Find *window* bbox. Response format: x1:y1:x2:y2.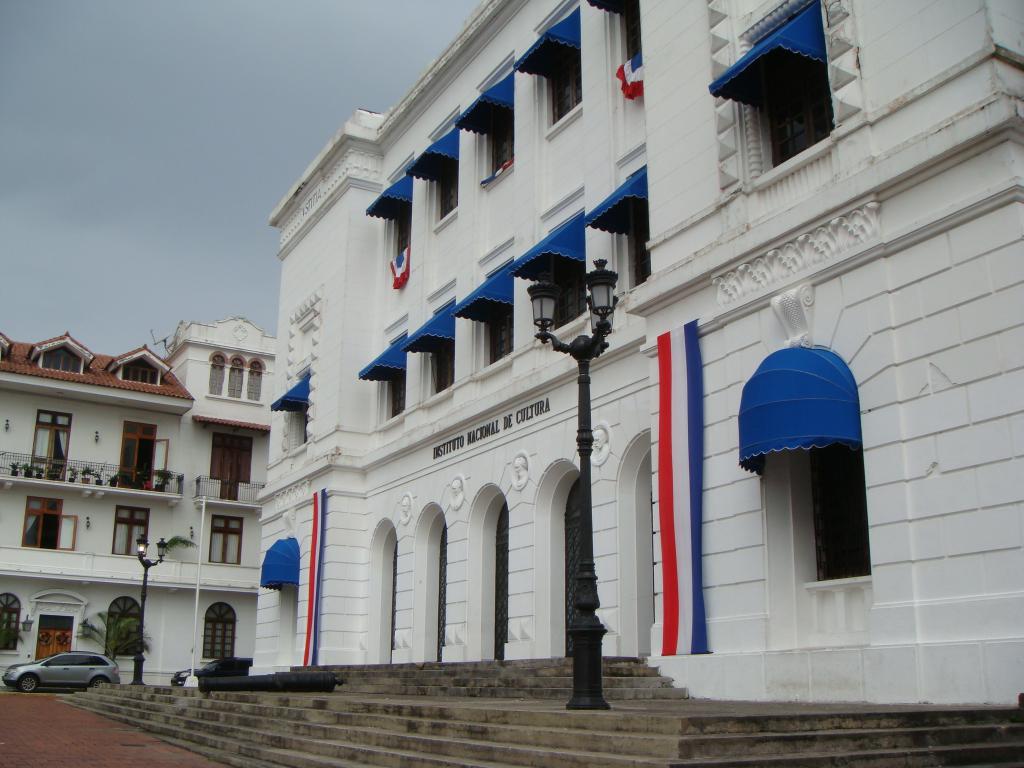
111:346:174:385.
